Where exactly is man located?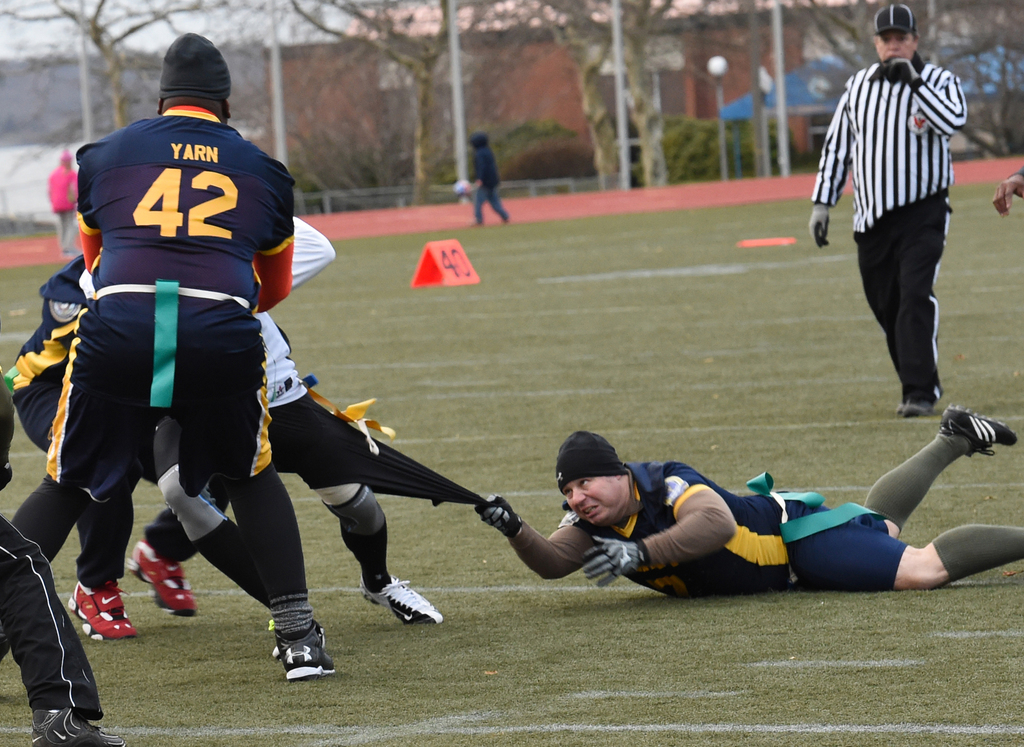
Its bounding box is [left=52, top=152, right=77, bottom=259].
